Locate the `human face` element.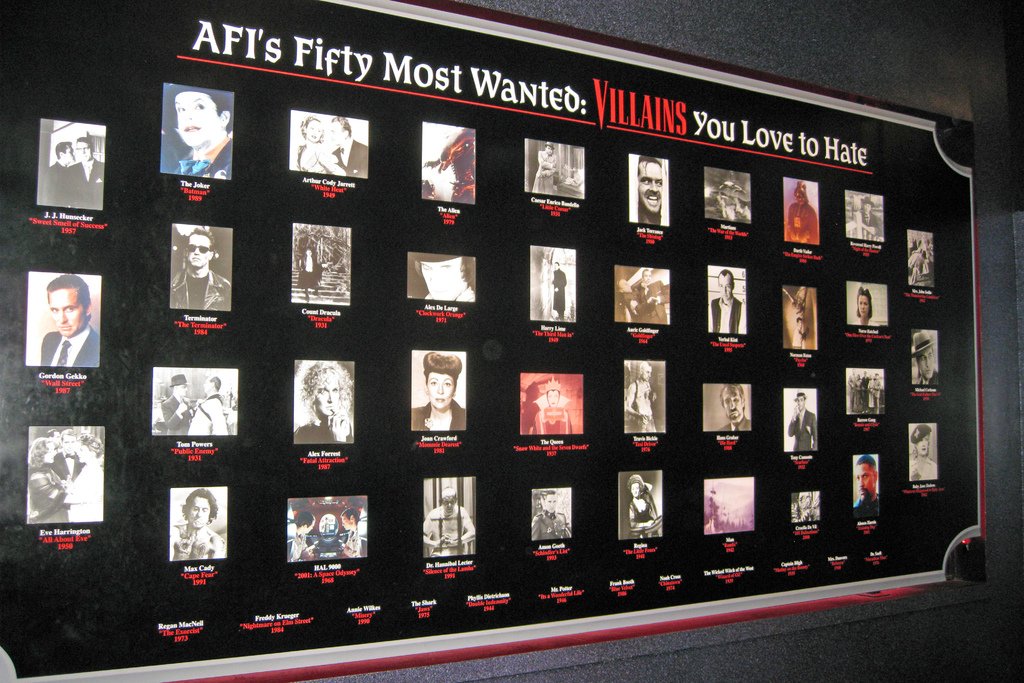
Element bbox: <region>856, 466, 870, 502</region>.
